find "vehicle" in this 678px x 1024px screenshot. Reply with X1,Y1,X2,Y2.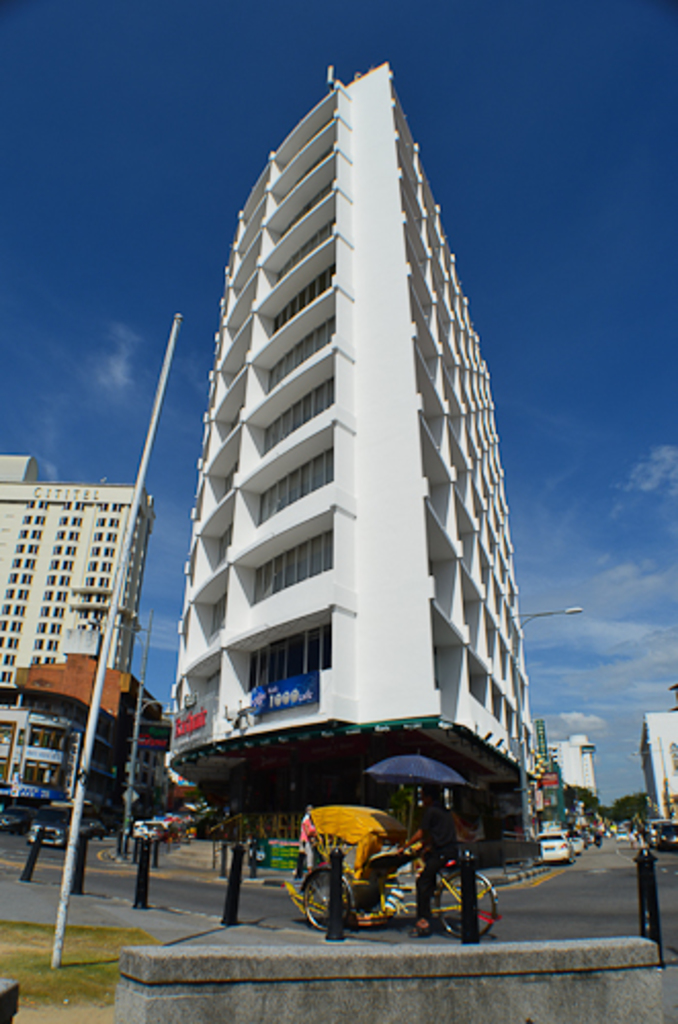
33,809,72,848.
